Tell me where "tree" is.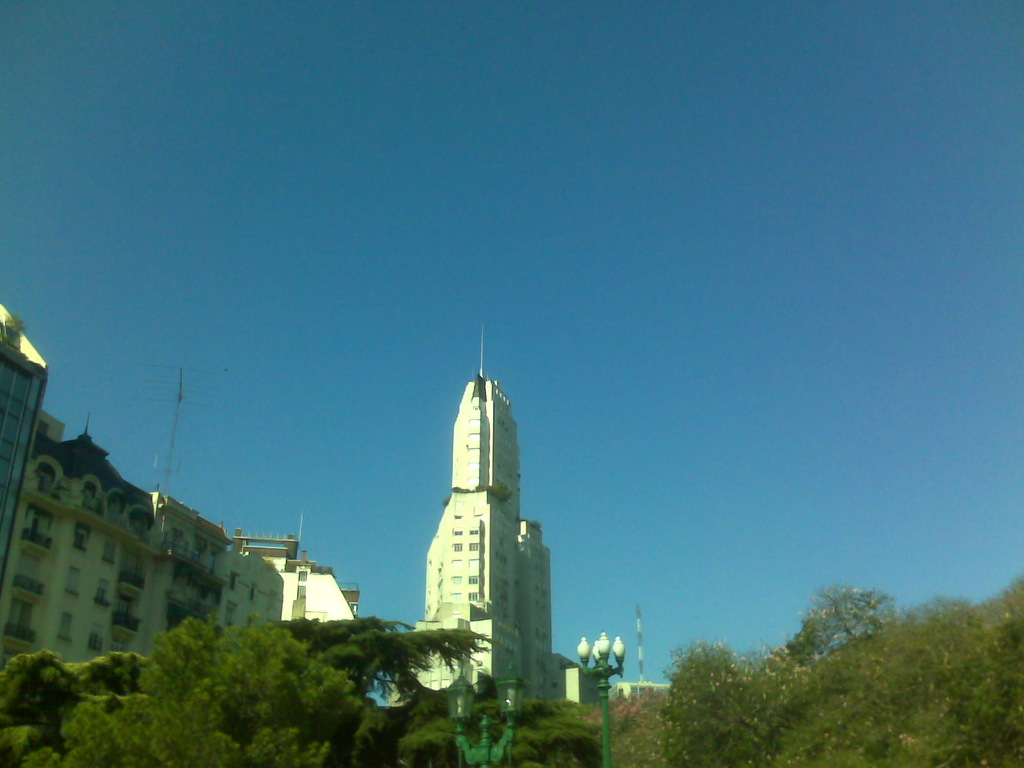
"tree" is at rect(796, 591, 903, 682).
